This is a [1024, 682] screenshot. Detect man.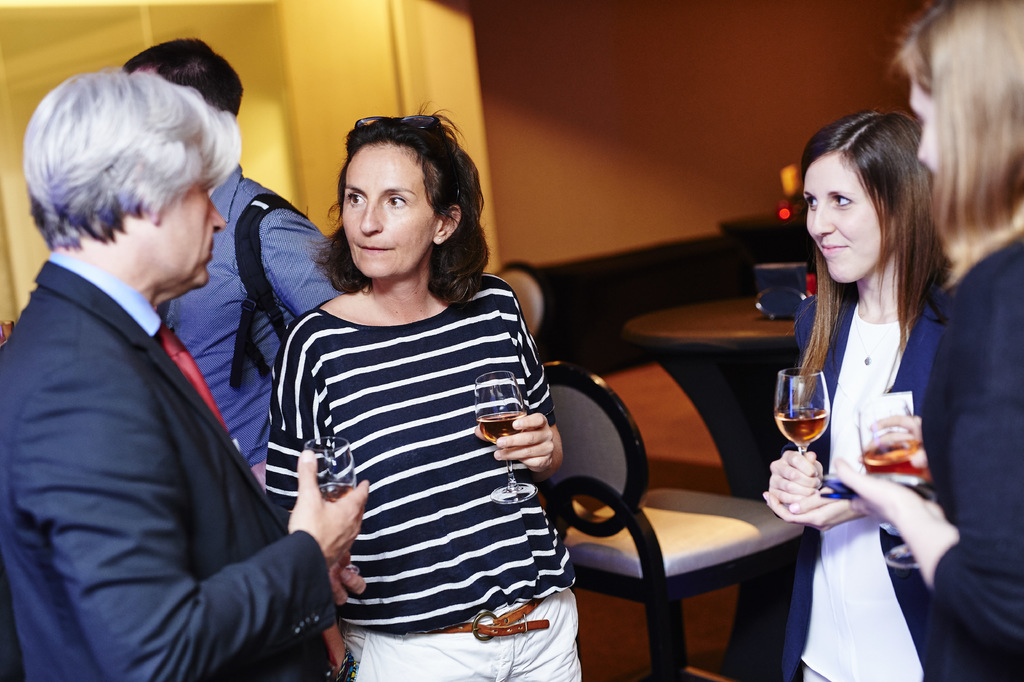
x1=120 y1=38 x2=339 y2=471.
